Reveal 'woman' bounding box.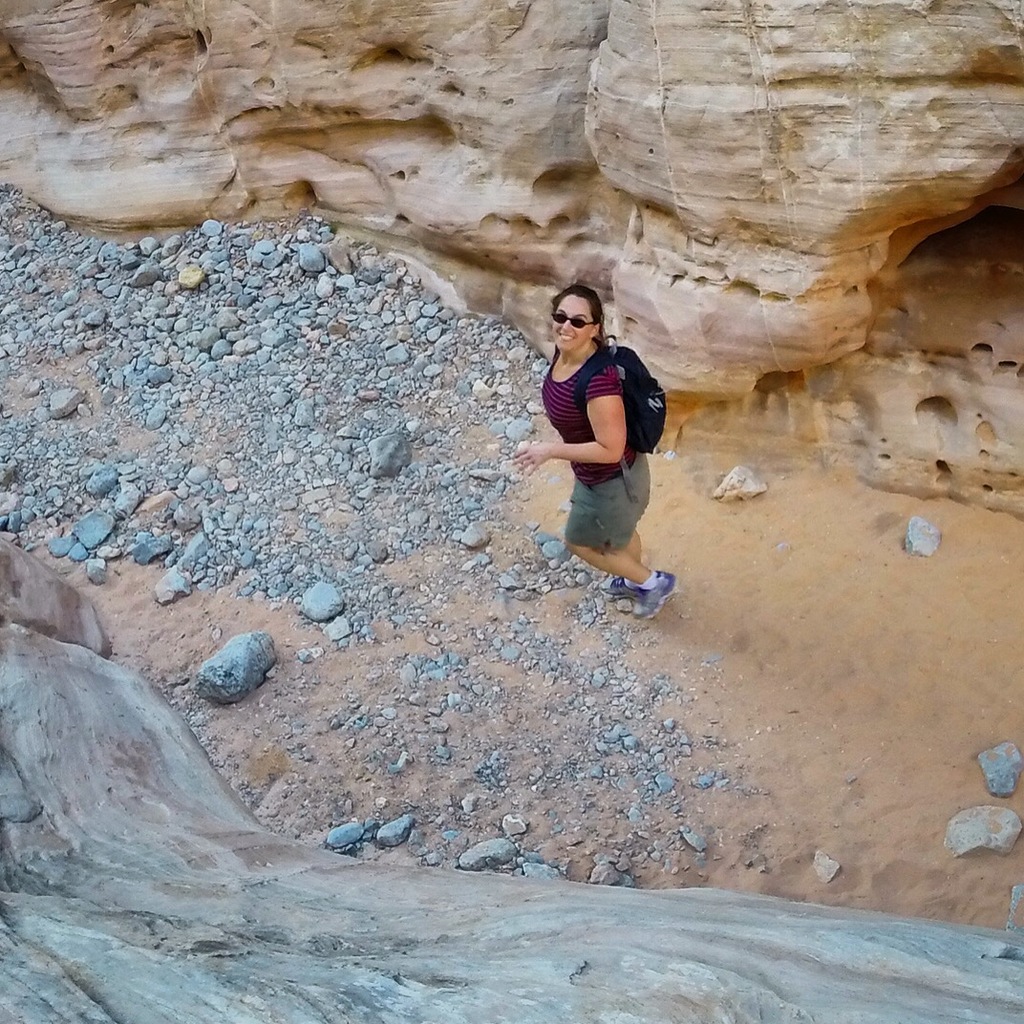
Revealed: [500,284,682,654].
